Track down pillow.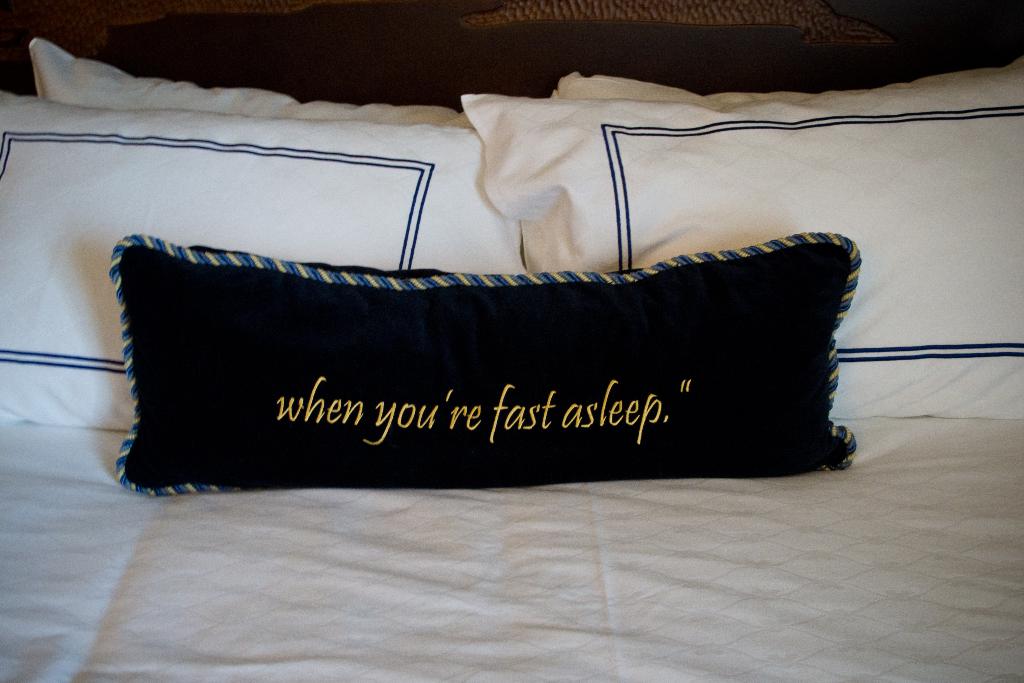
Tracked to region(113, 219, 859, 474).
